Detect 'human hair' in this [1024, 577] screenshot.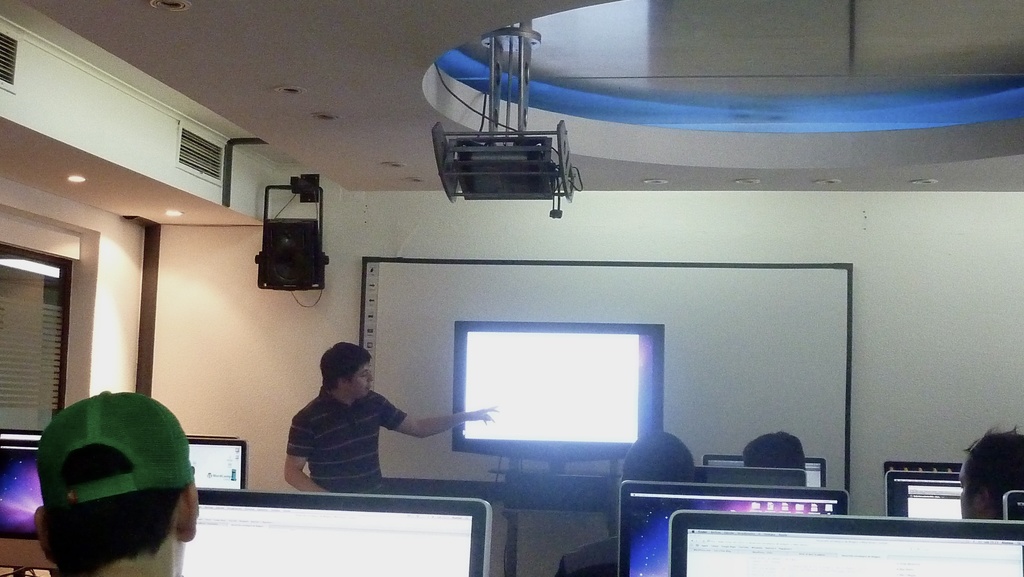
Detection: <region>744, 433, 803, 473</region>.
